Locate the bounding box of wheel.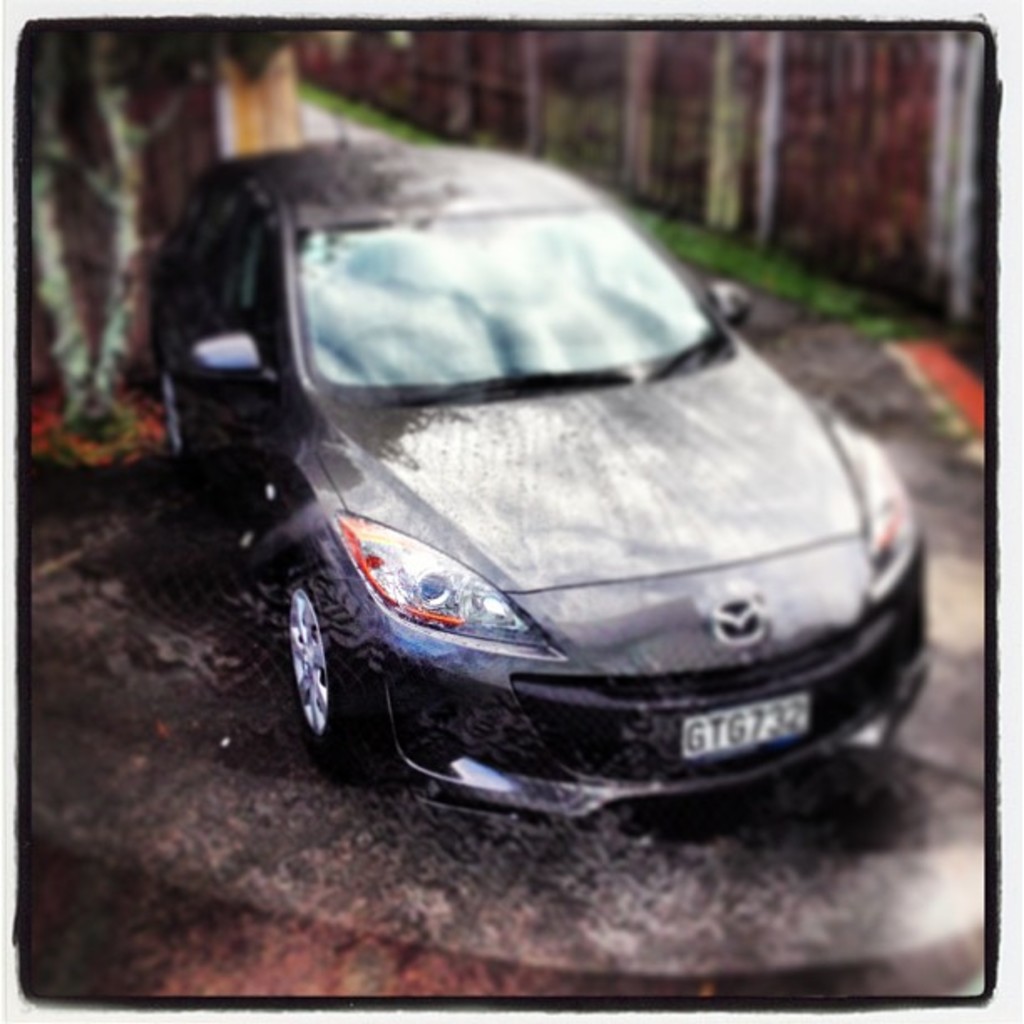
Bounding box: [left=259, top=514, right=402, bottom=773].
